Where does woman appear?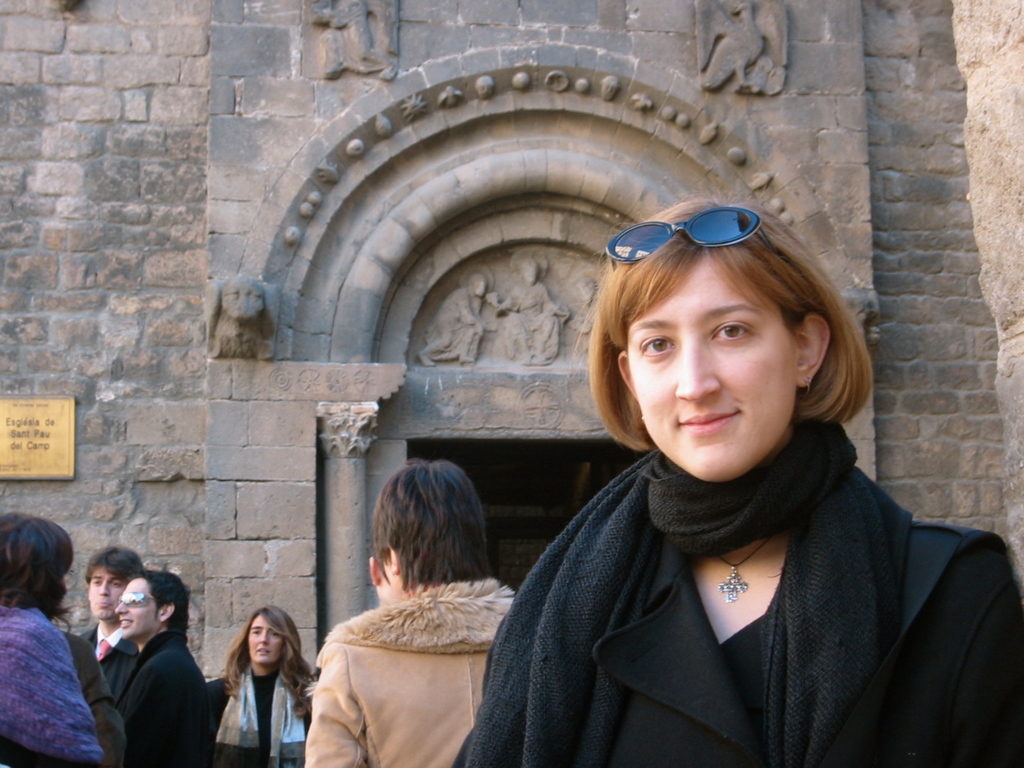
Appears at Rect(194, 616, 299, 766).
